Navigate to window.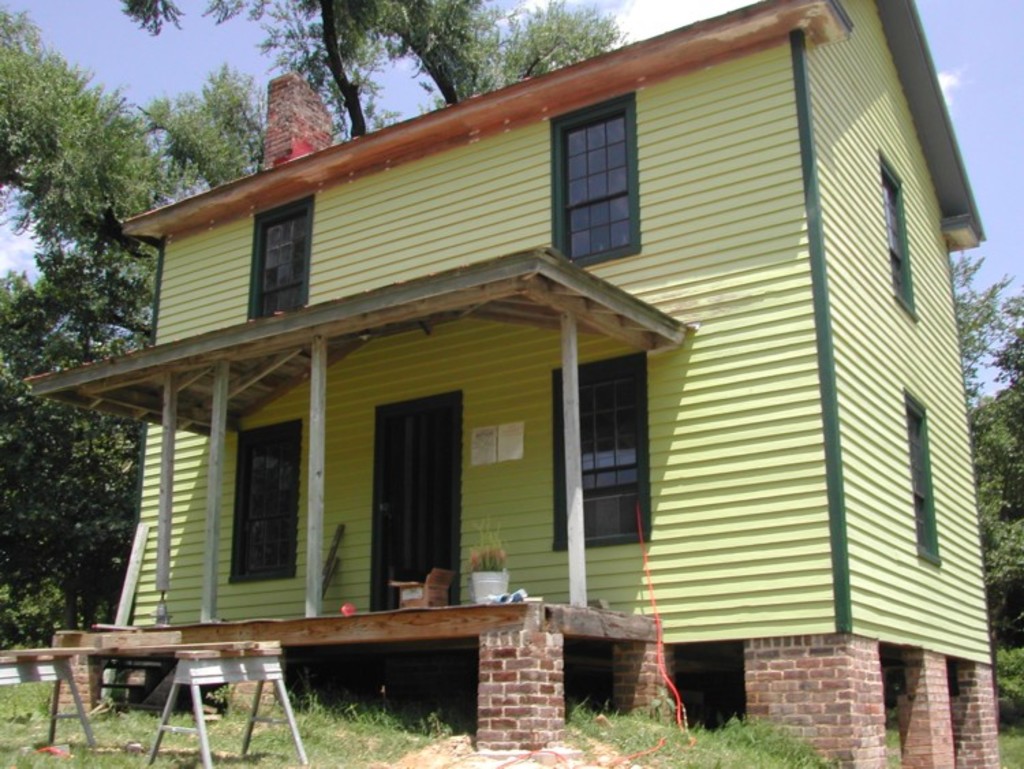
Navigation target: <region>552, 351, 654, 555</region>.
